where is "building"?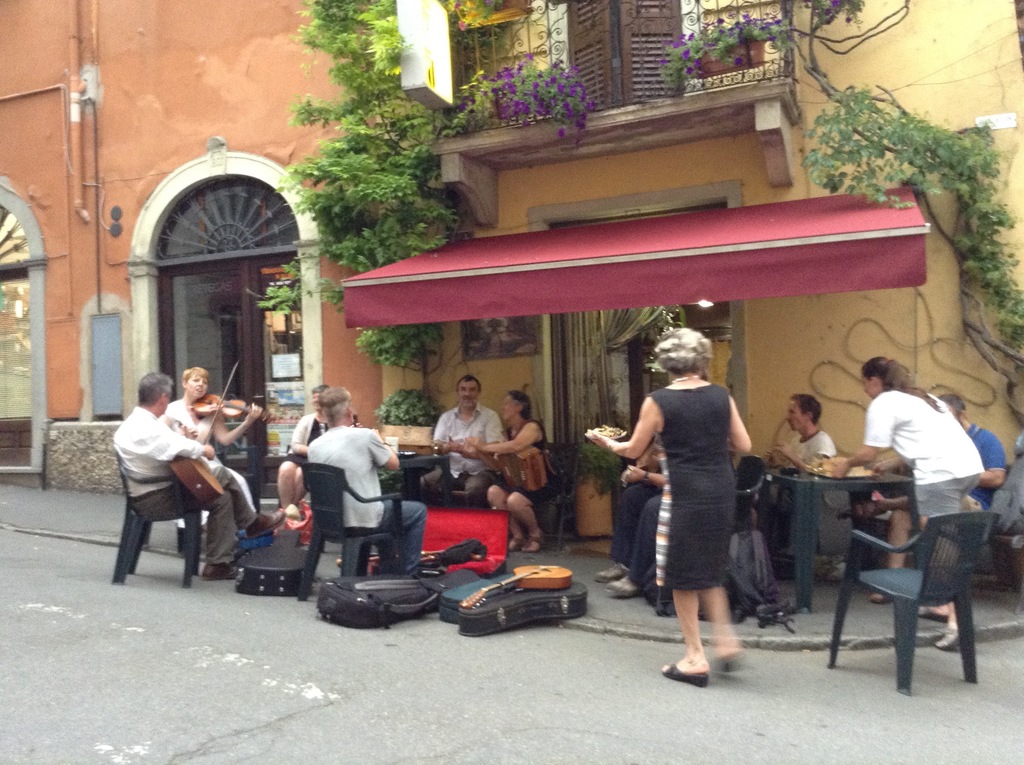
<bbox>344, 0, 1023, 591</bbox>.
